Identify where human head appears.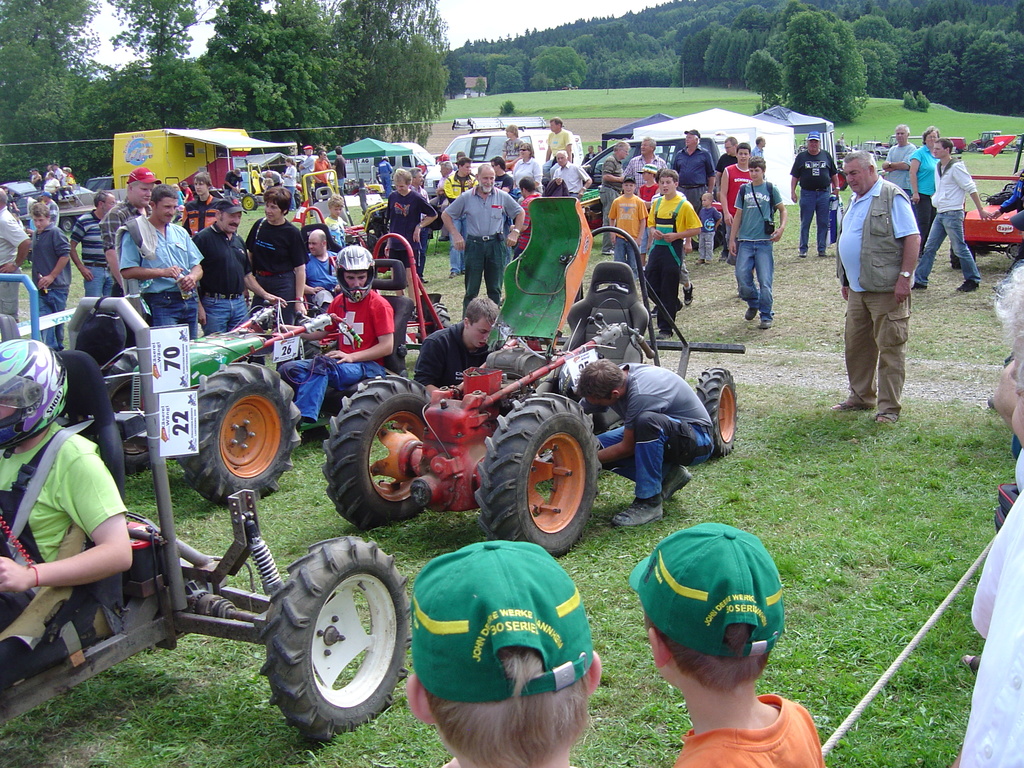
Appears at bbox=(0, 184, 12, 211).
